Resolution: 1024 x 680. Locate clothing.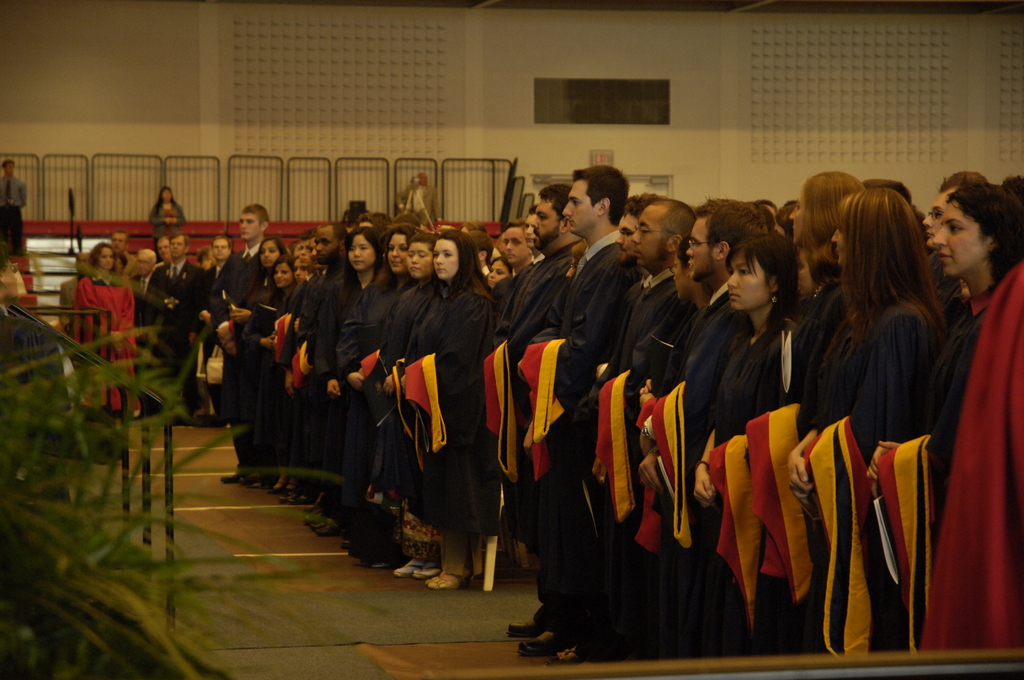
region(546, 232, 632, 649).
